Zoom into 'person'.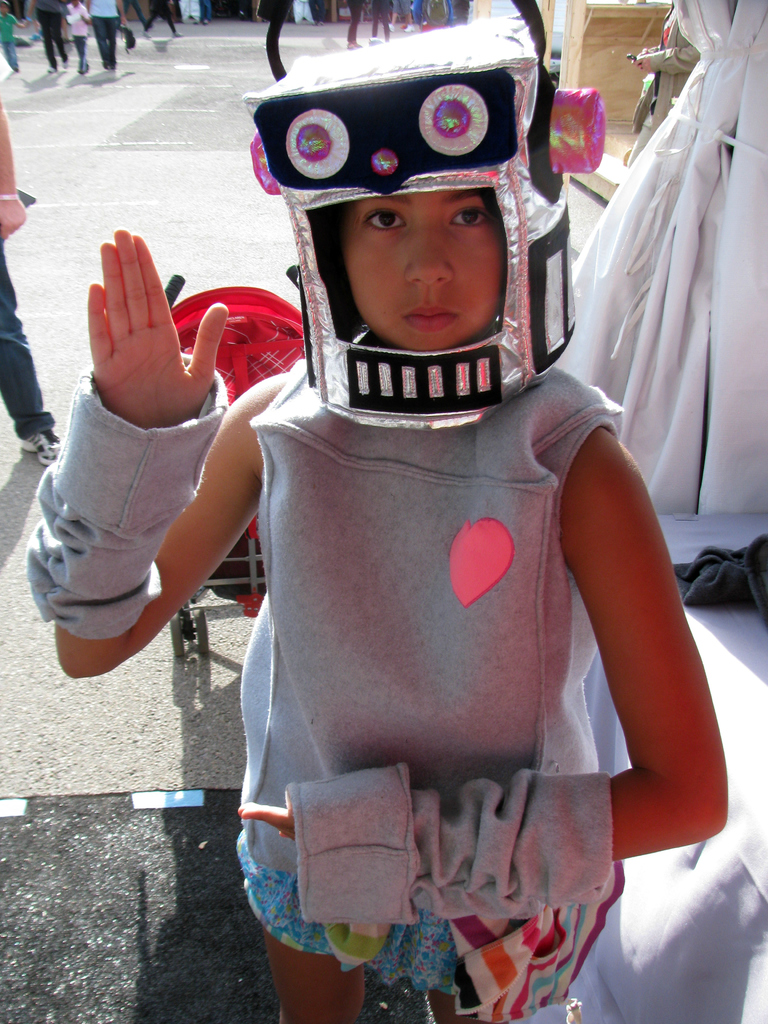
Zoom target: bbox=[413, 0, 426, 34].
